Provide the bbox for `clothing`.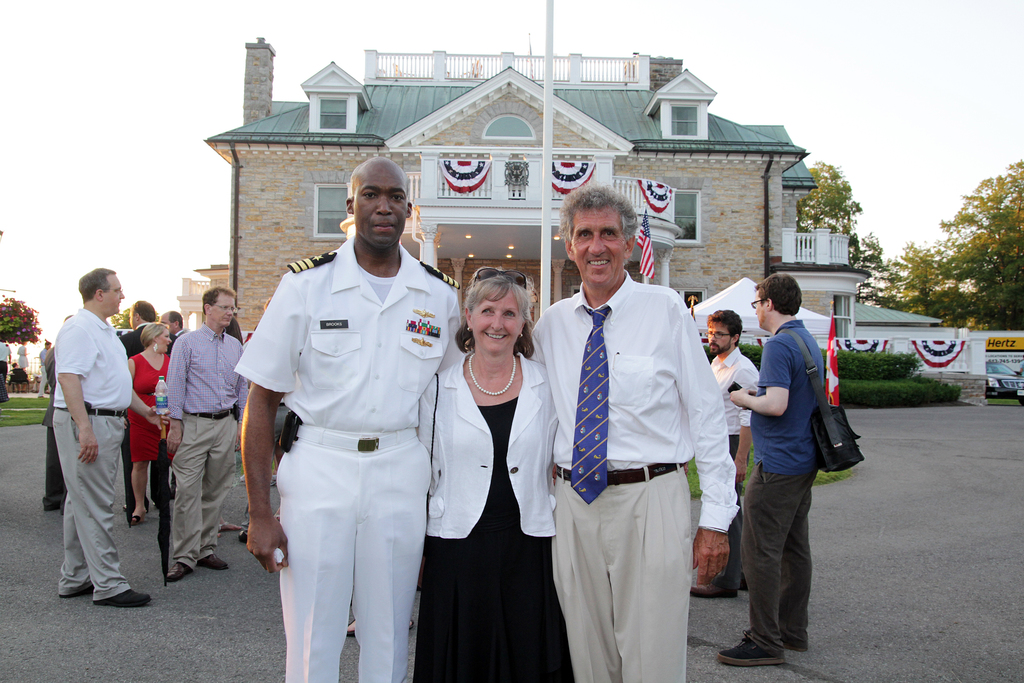
124:347:178:462.
